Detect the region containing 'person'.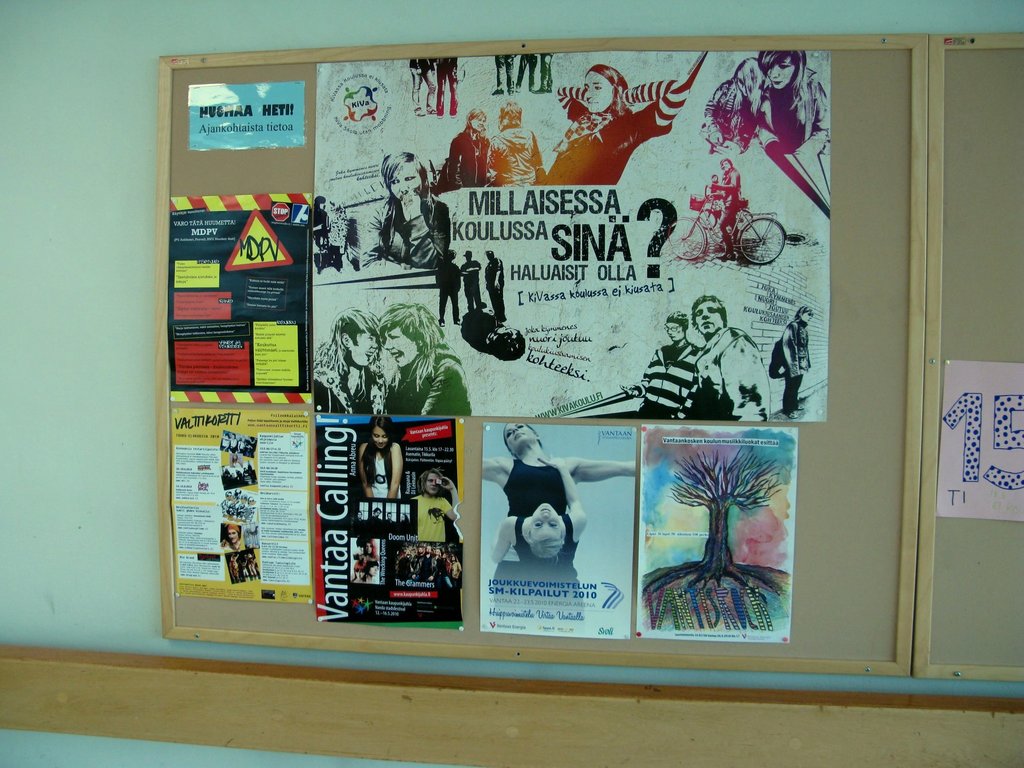
<box>221,433,228,450</box>.
